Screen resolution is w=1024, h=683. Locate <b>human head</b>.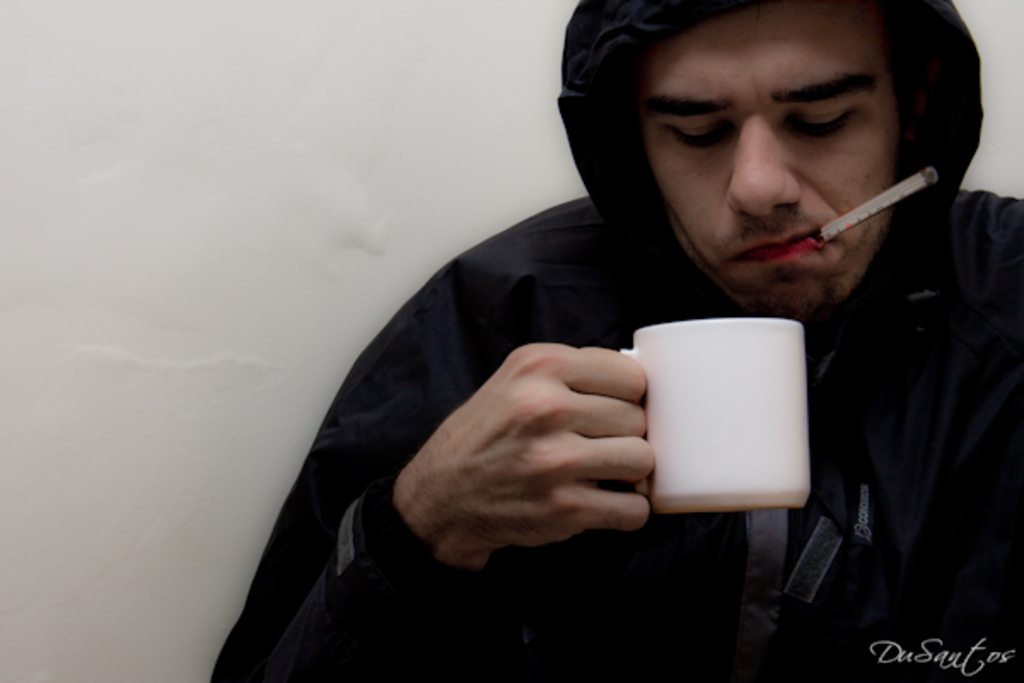
601:12:963:314.
